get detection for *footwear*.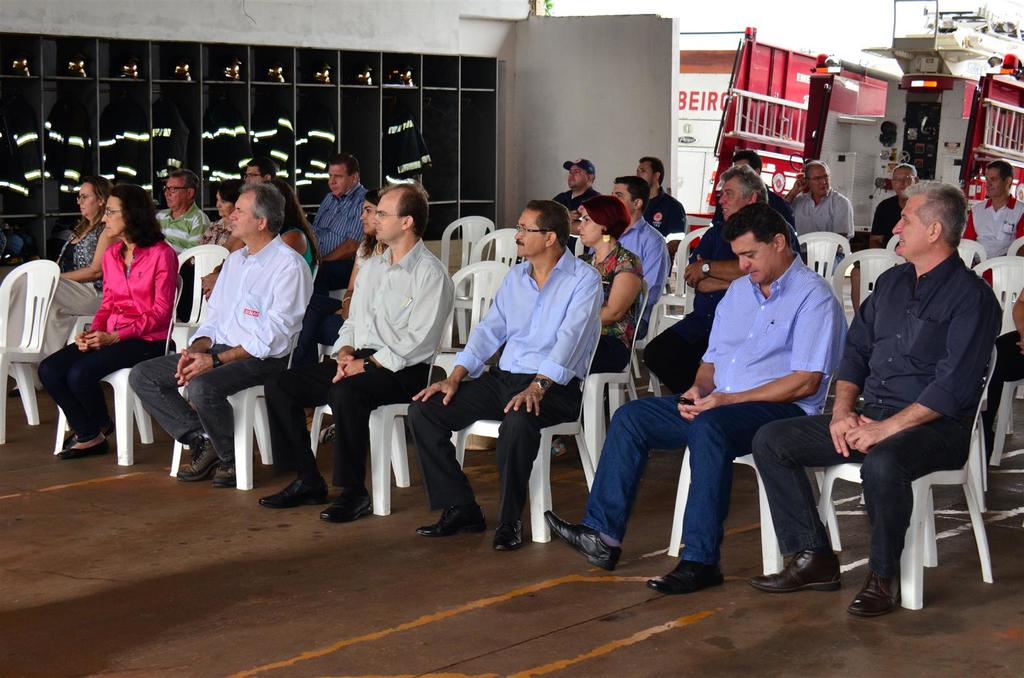
Detection: (561, 510, 632, 573).
